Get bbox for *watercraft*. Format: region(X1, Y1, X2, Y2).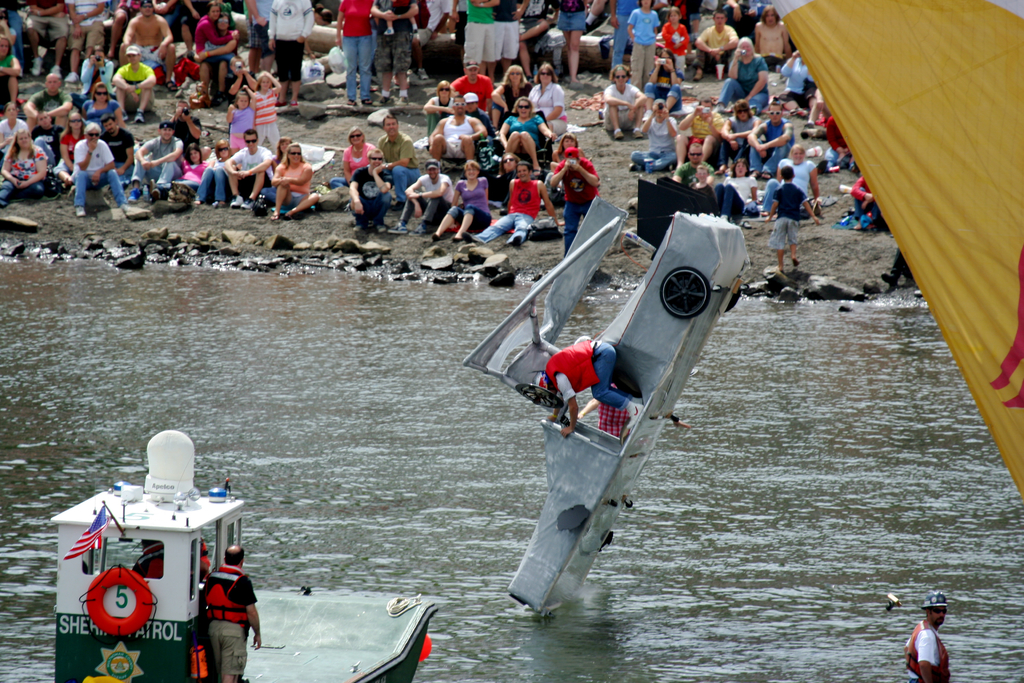
region(53, 428, 442, 682).
